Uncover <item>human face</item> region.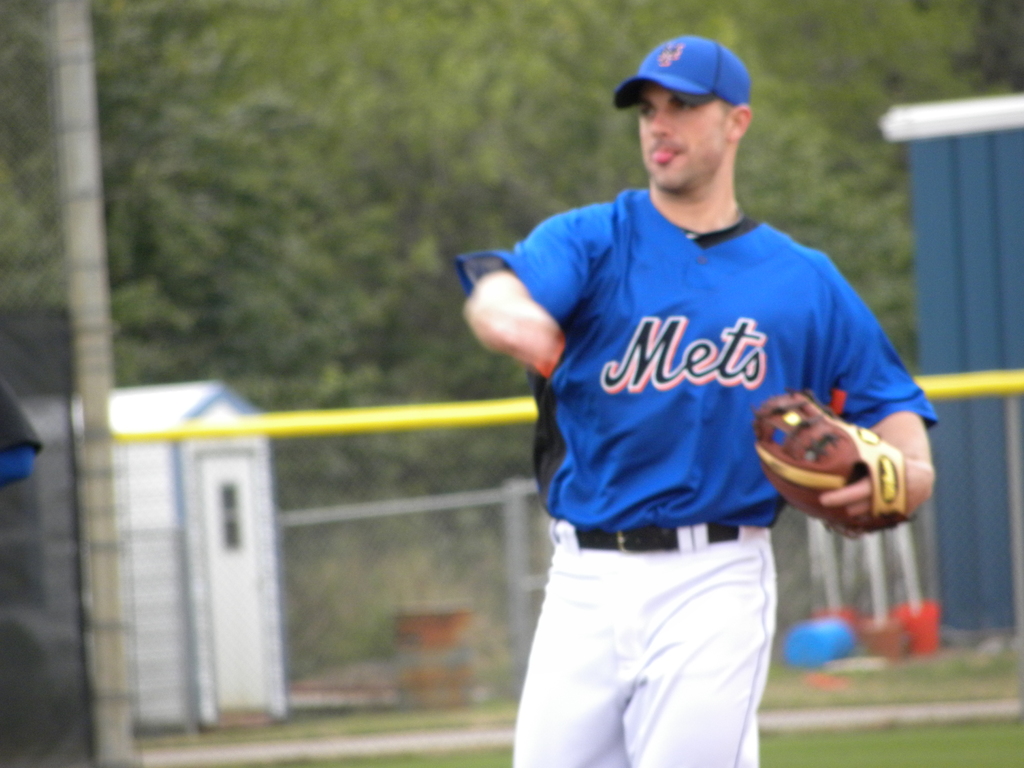
Uncovered: region(636, 88, 726, 189).
